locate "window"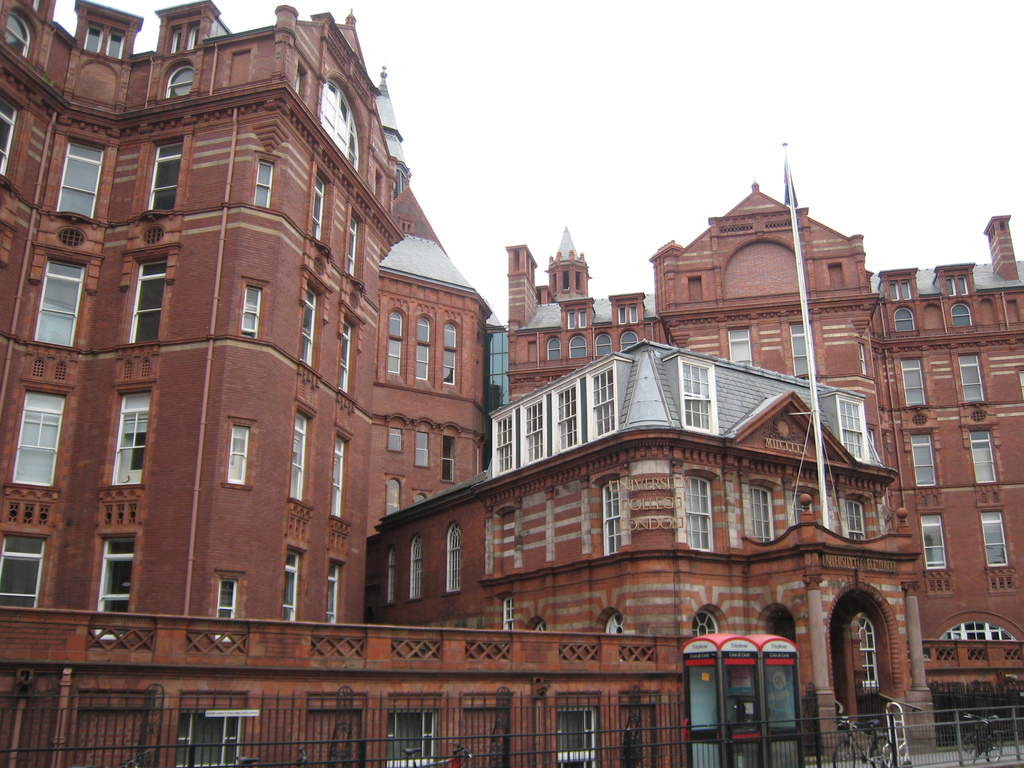
(929,619,1018,641)
